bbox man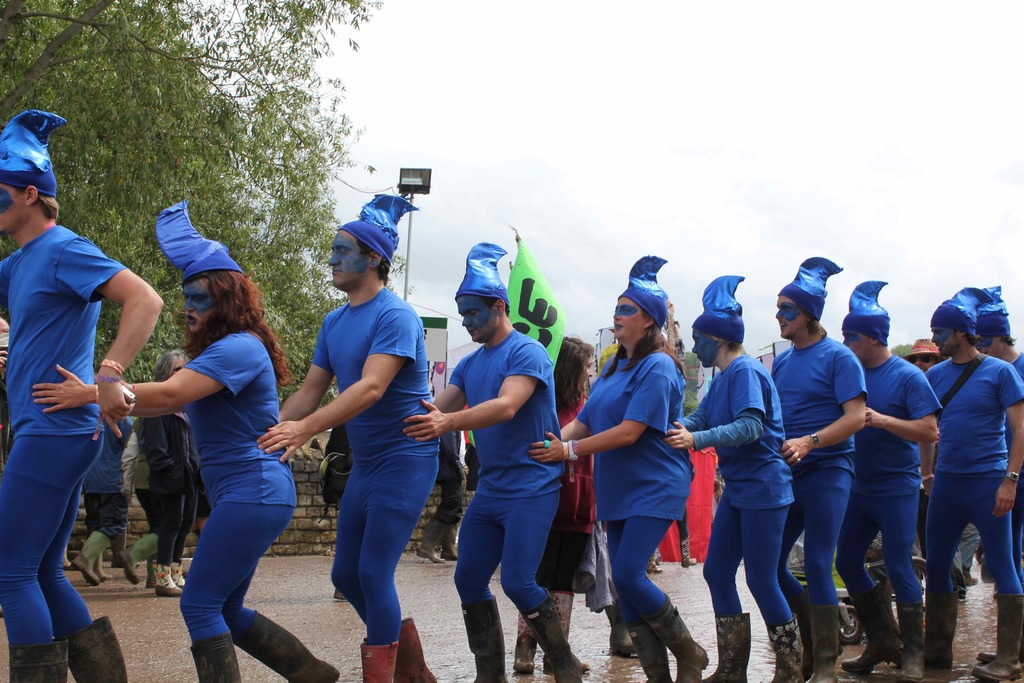
[404, 242, 581, 682]
